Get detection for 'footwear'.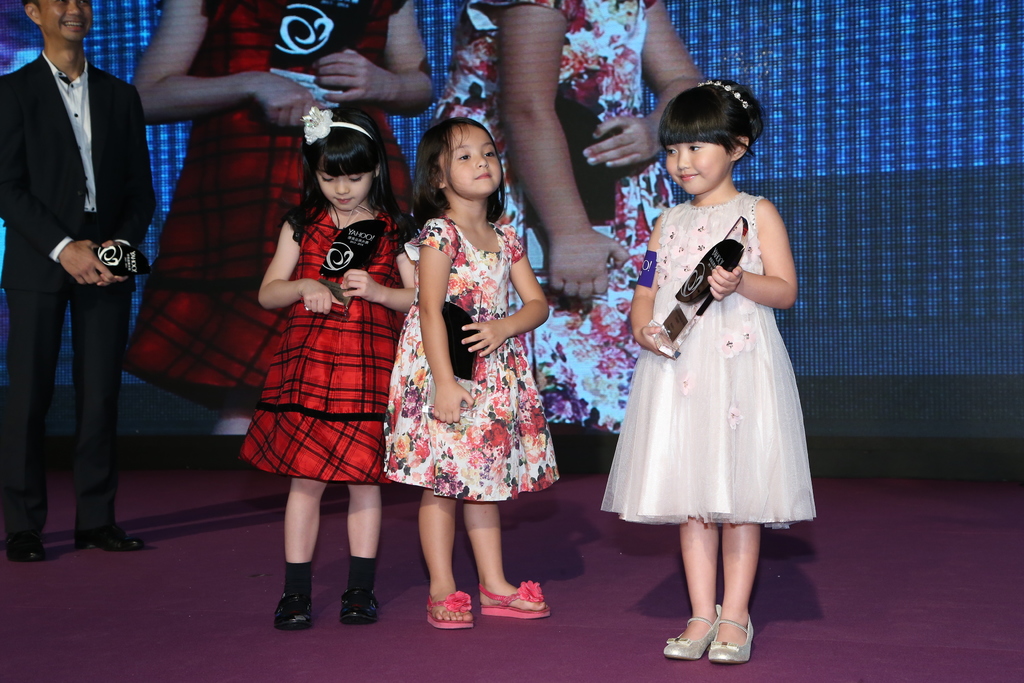
Detection: box(3, 537, 50, 562).
